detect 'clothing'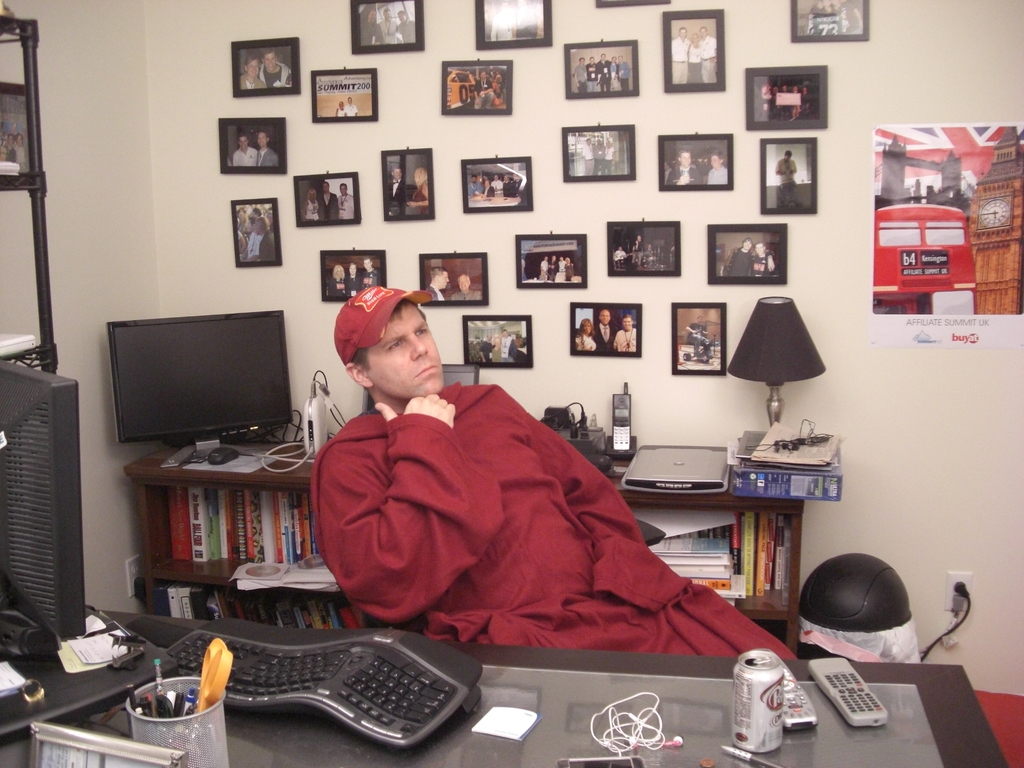
689 42 703 87
